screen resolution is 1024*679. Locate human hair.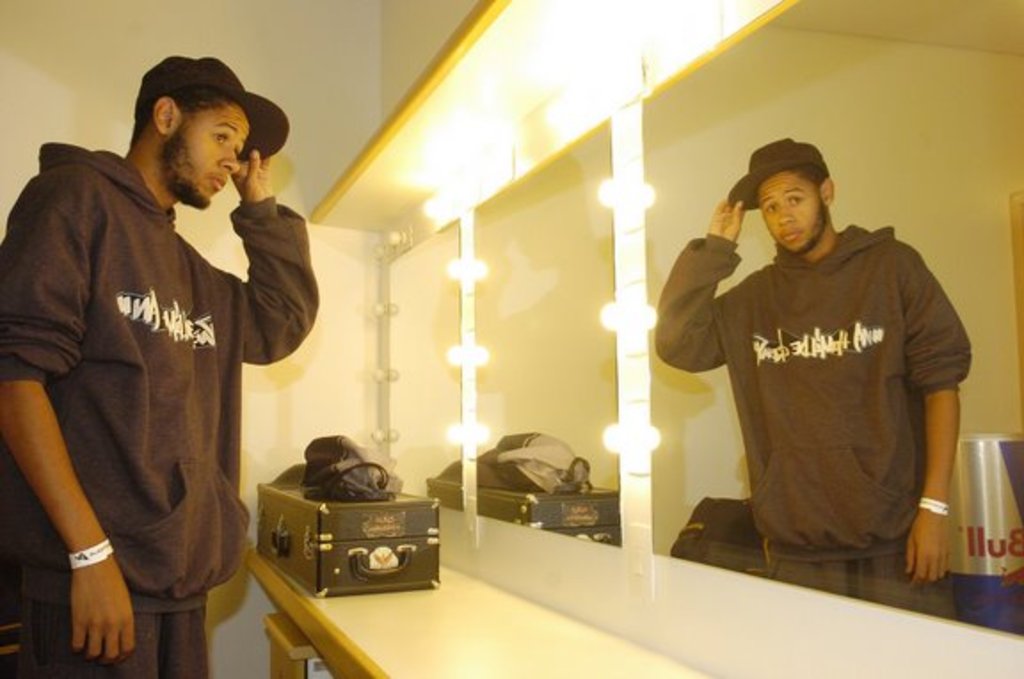
detection(124, 84, 238, 146).
